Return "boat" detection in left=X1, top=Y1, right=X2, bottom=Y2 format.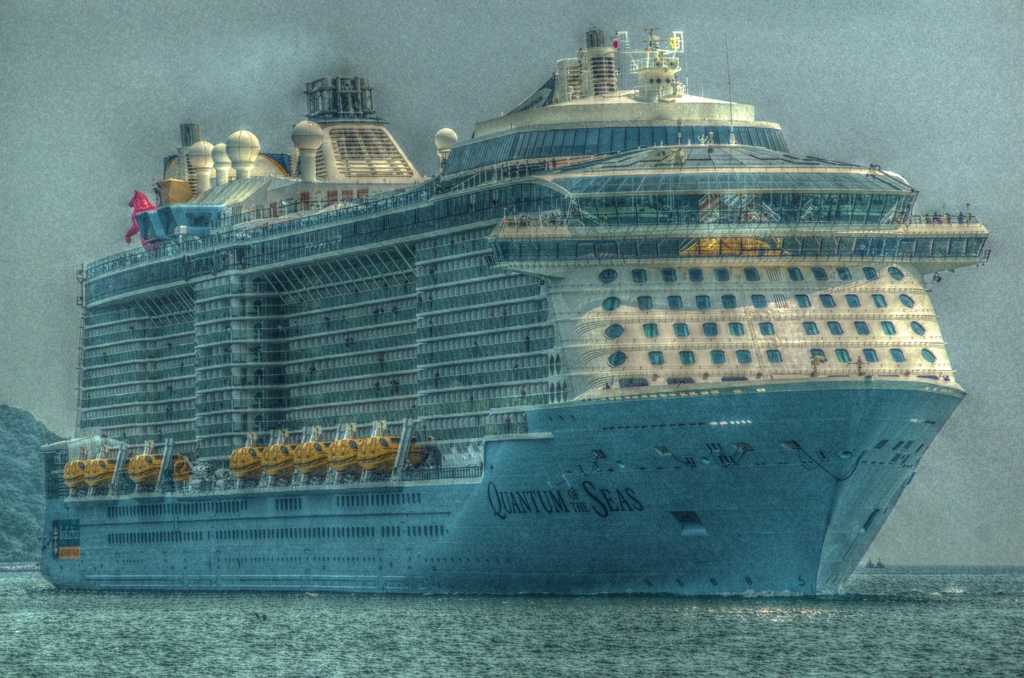
left=61, top=37, right=946, bottom=579.
